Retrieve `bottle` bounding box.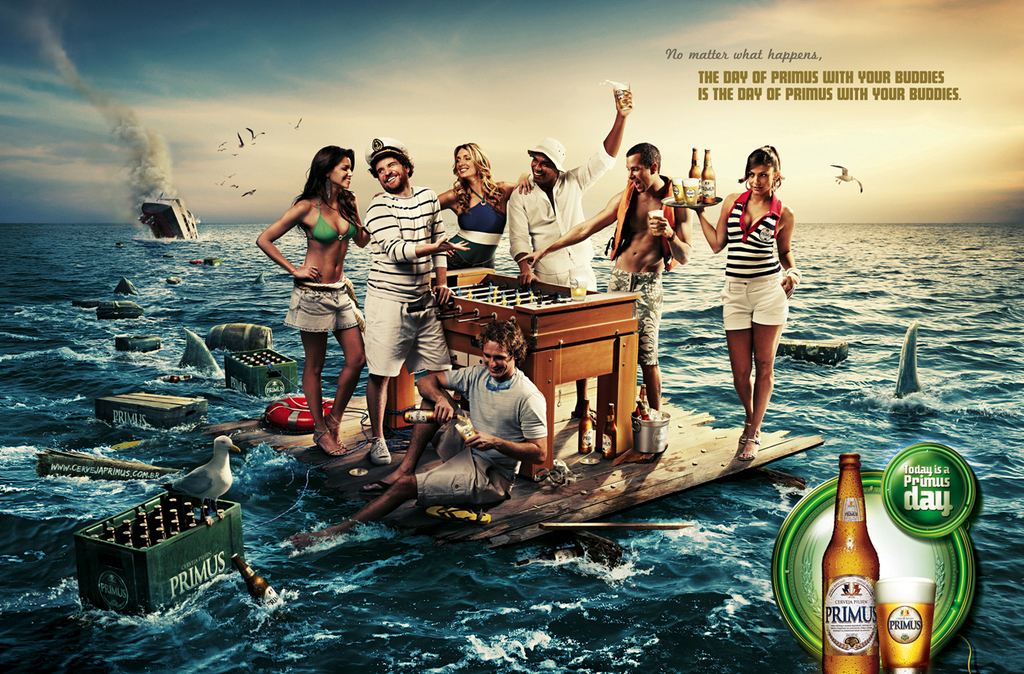
Bounding box: [left=165, top=373, right=195, bottom=384].
